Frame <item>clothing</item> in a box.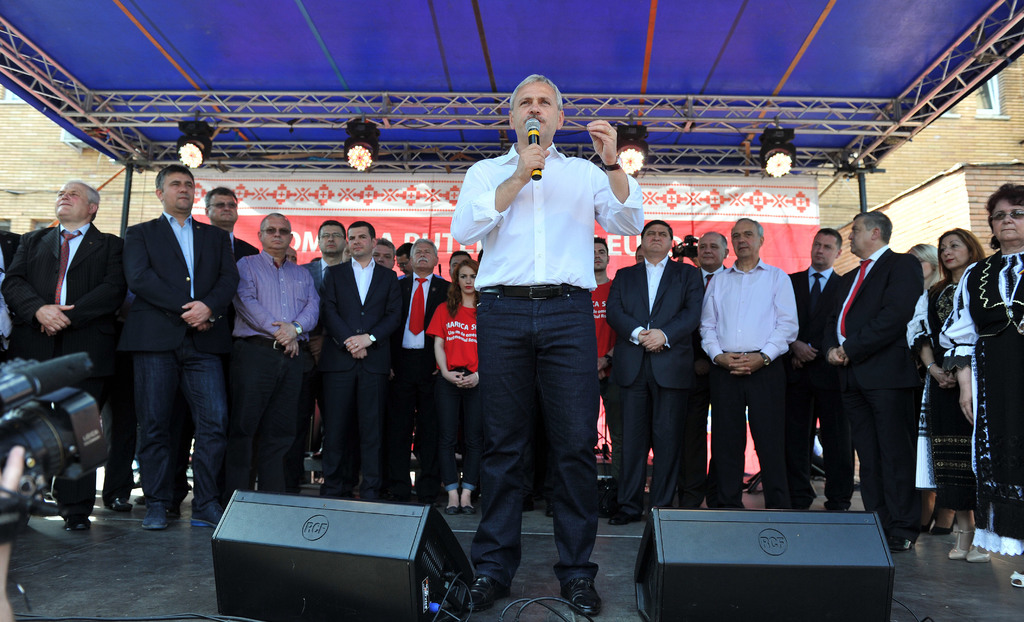
crop(789, 266, 836, 507).
